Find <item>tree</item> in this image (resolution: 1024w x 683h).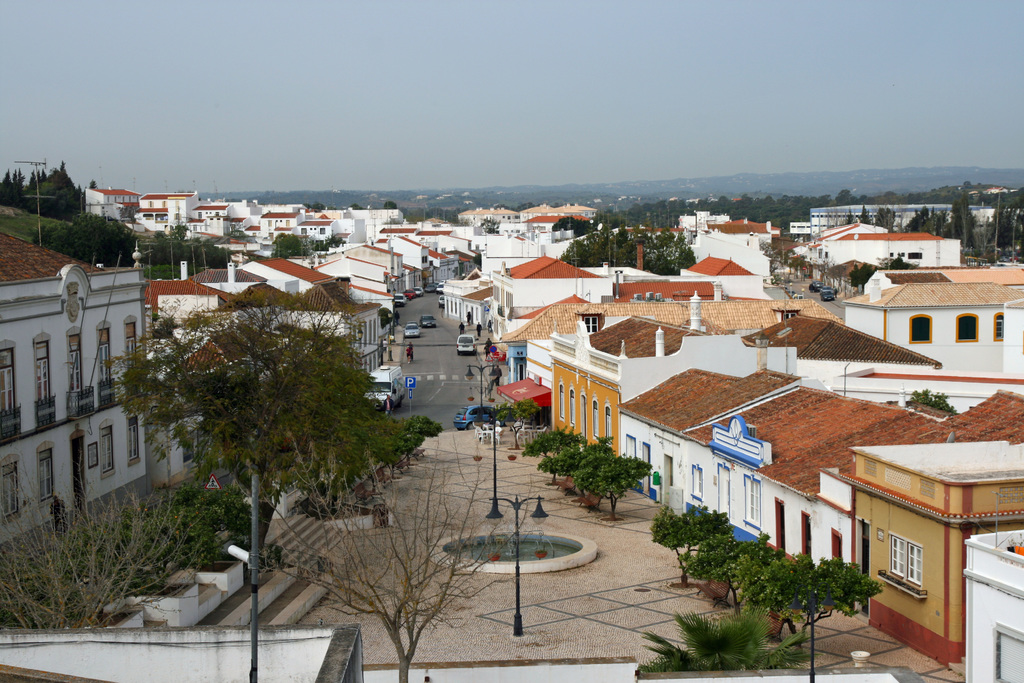
751/555/874/682.
